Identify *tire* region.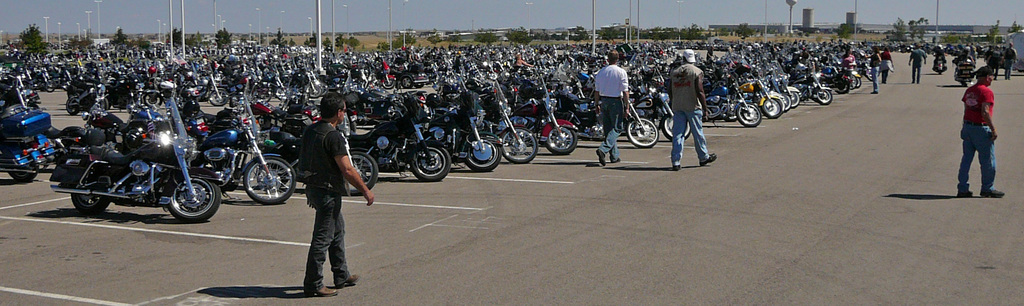
Region: (837, 76, 849, 94).
